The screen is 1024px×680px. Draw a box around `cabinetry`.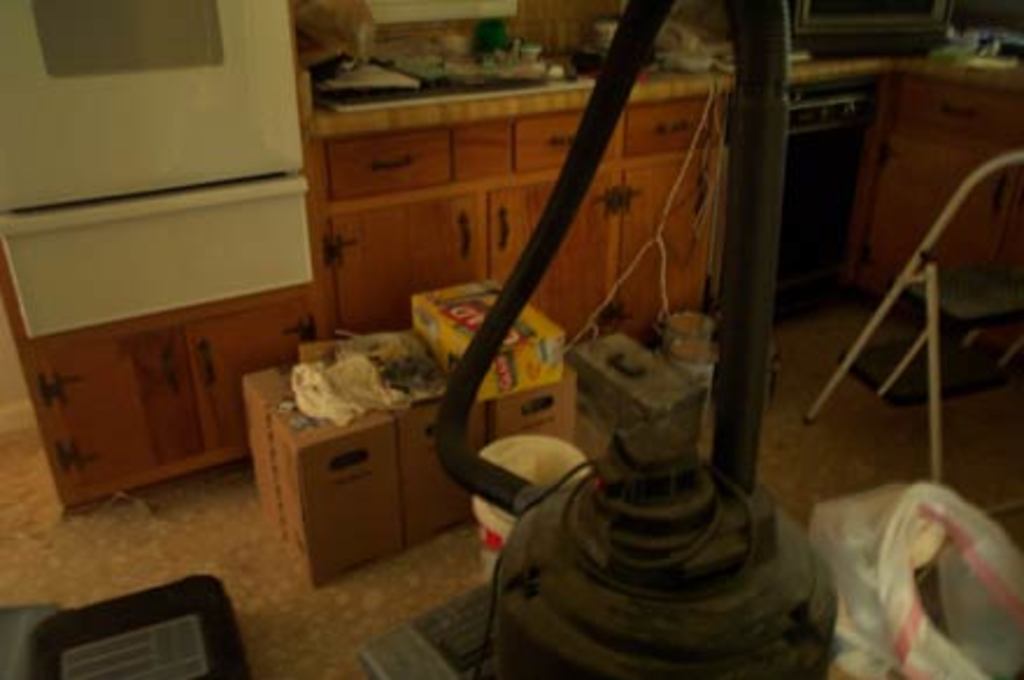
bbox(40, 296, 317, 484).
